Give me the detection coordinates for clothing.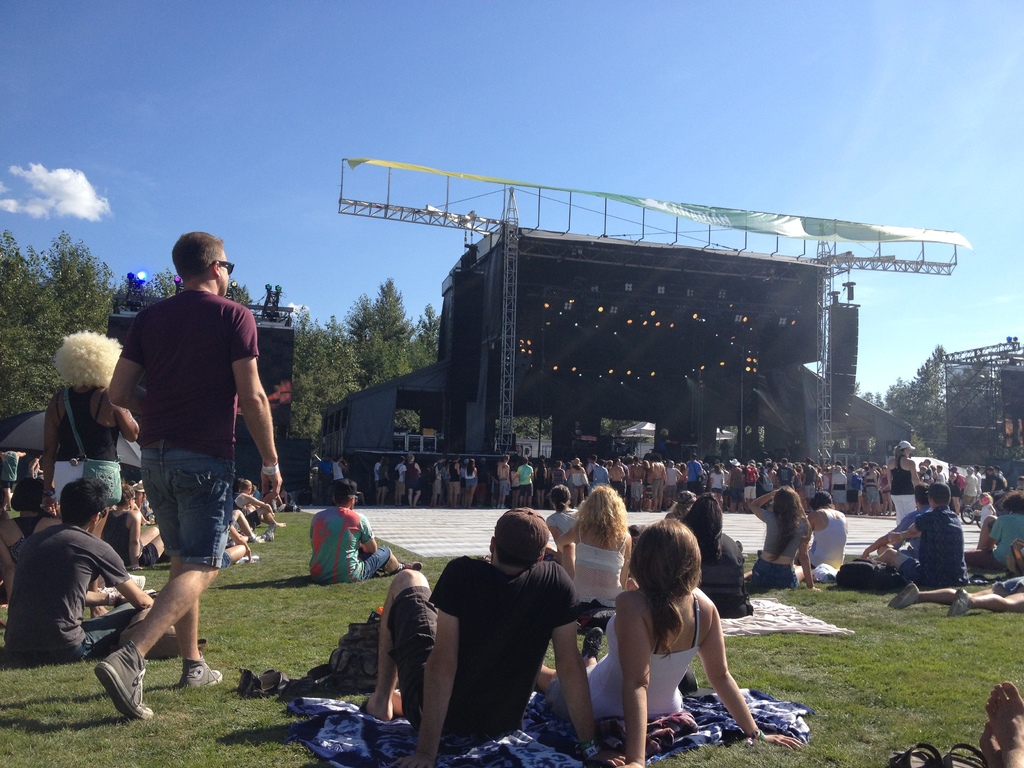
{"x1": 743, "y1": 462, "x2": 758, "y2": 499}.
